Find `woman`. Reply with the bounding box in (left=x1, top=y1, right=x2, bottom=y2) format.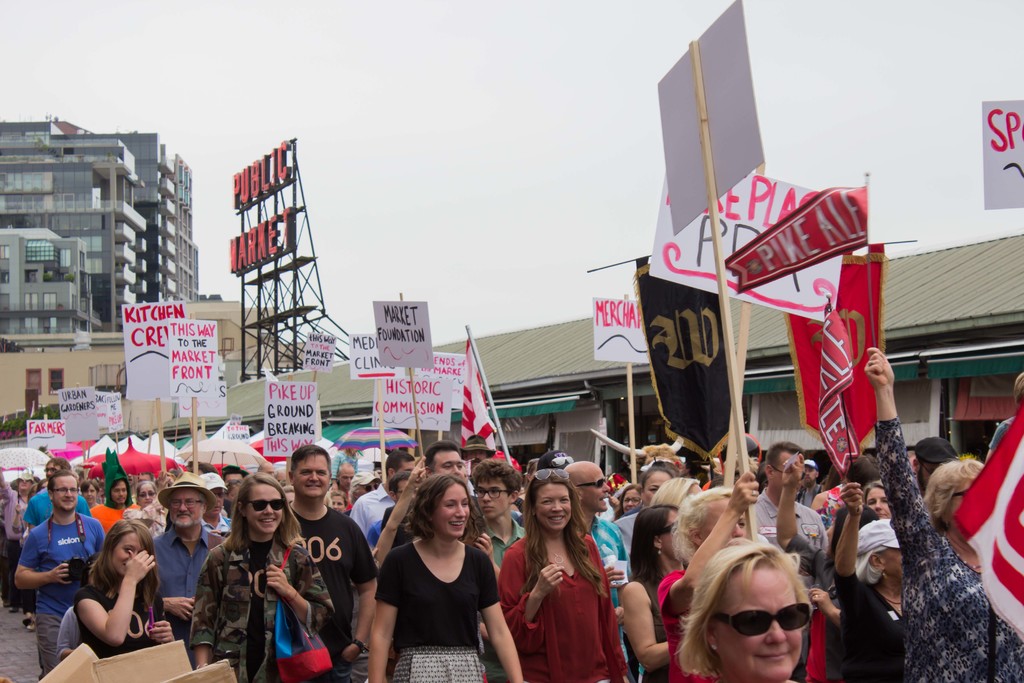
(left=496, top=467, right=628, bottom=682).
